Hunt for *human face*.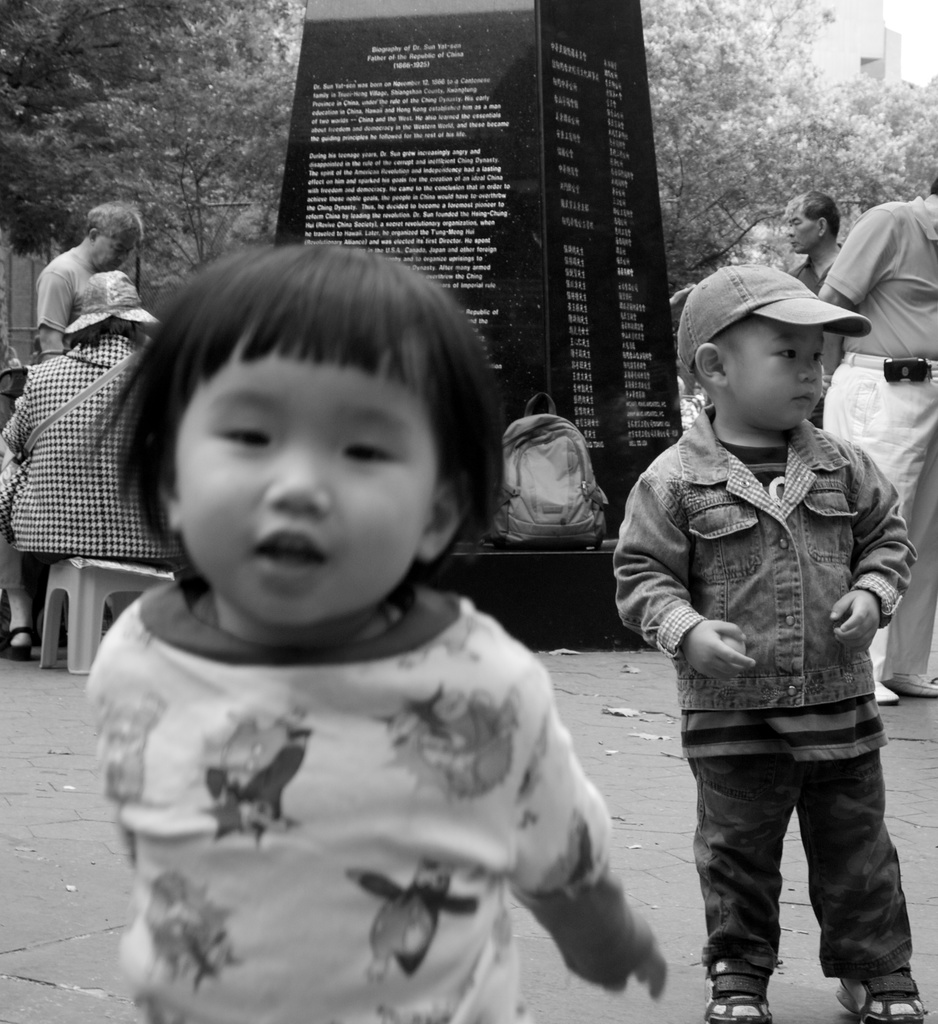
Hunted down at region(721, 326, 838, 428).
